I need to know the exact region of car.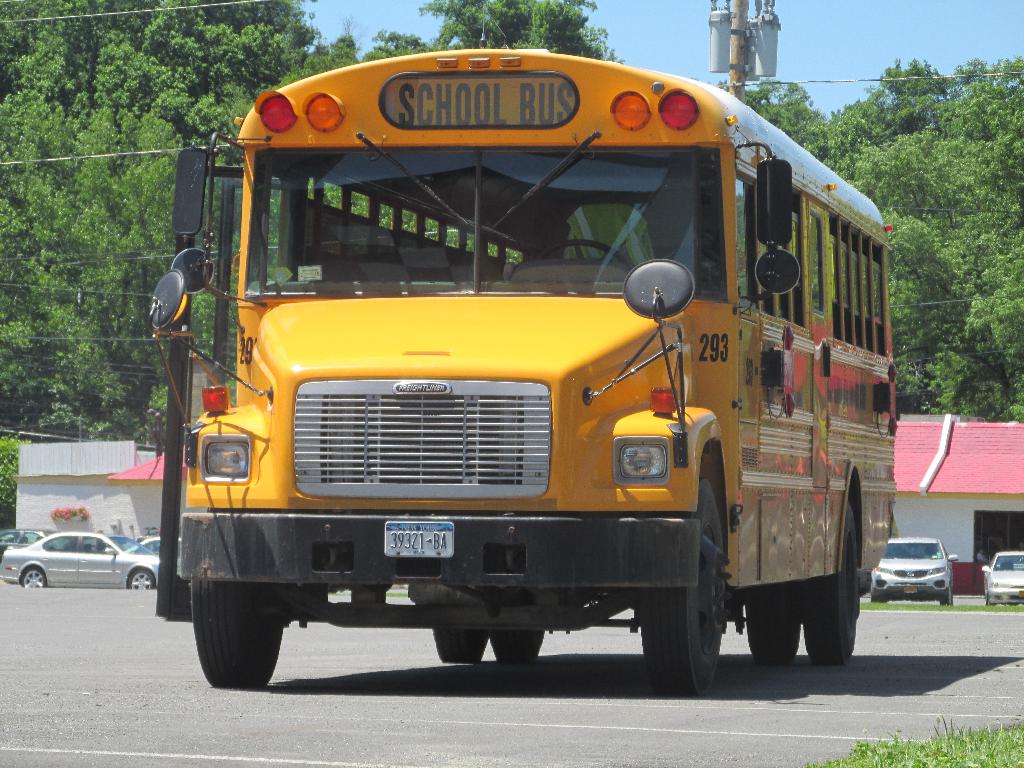
Region: crop(861, 539, 971, 617).
